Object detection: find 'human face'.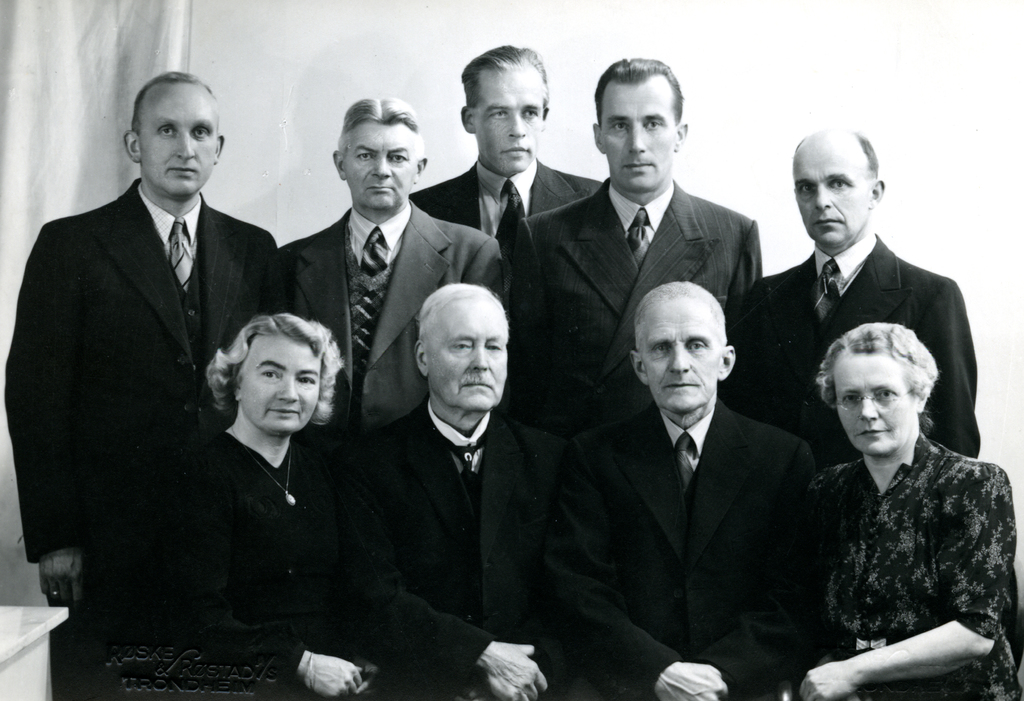
<bbox>794, 145, 870, 244</bbox>.
